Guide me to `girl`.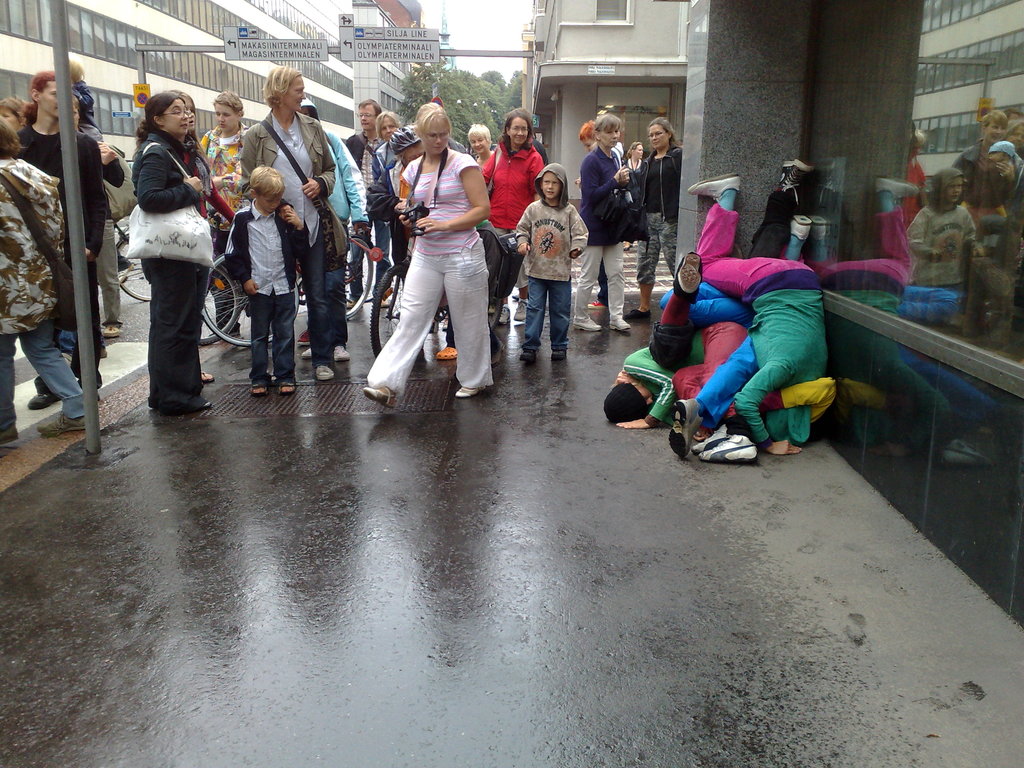
Guidance: left=484, top=113, right=545, bottom=301.
